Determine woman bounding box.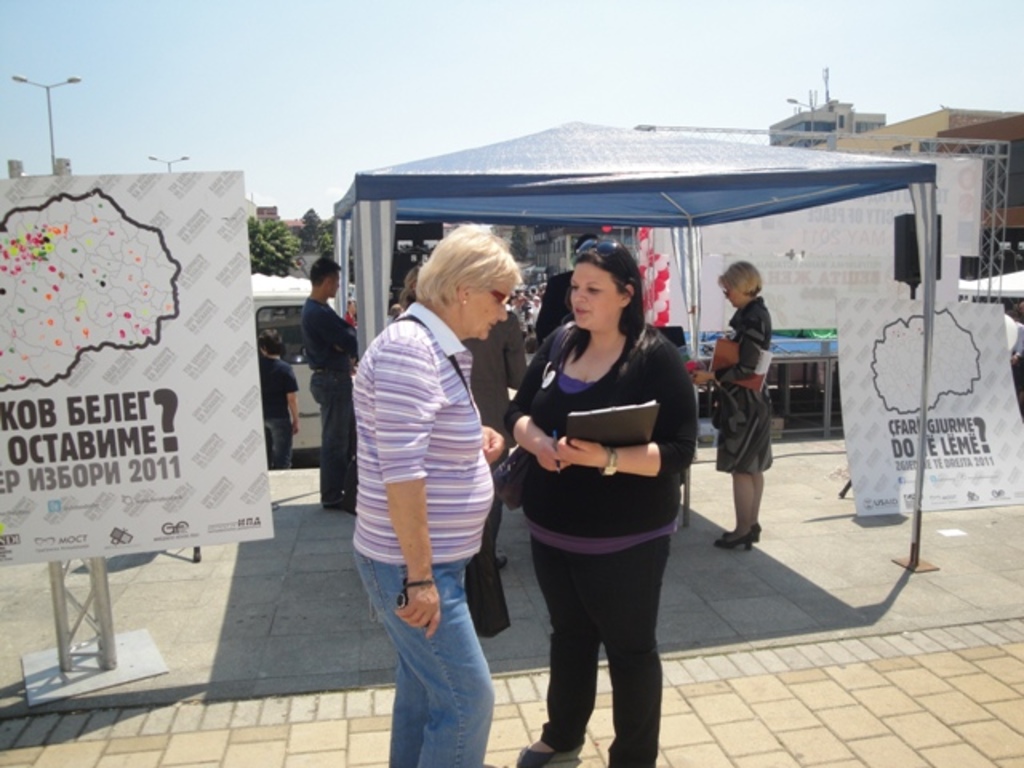
Determined: 344,210,528,766.
